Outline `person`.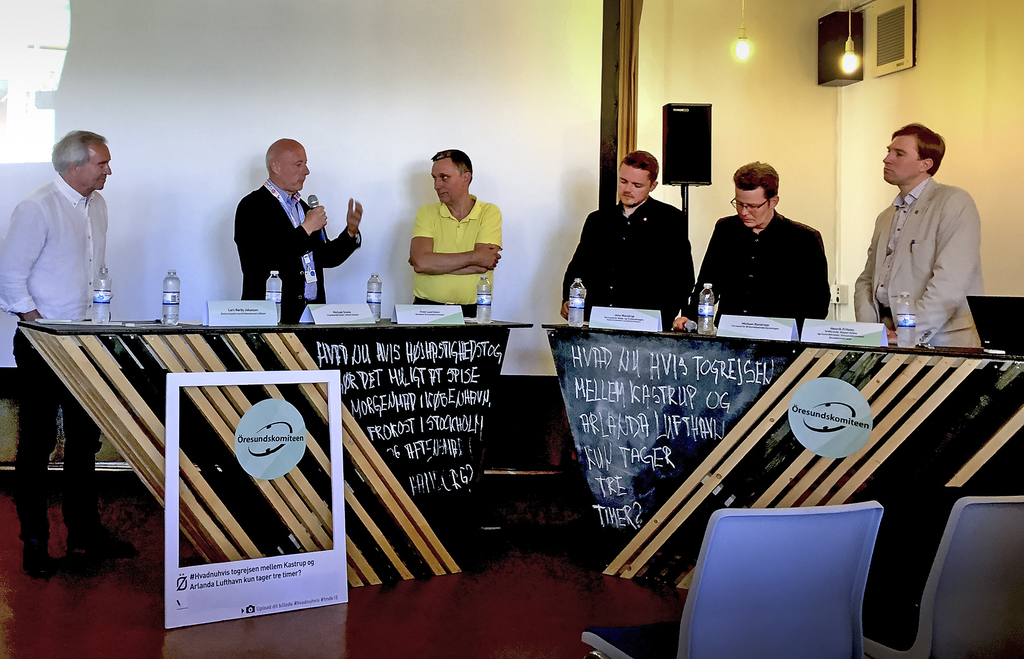
Outline: [x1=671, y1=159, x2=831, y2=329].
